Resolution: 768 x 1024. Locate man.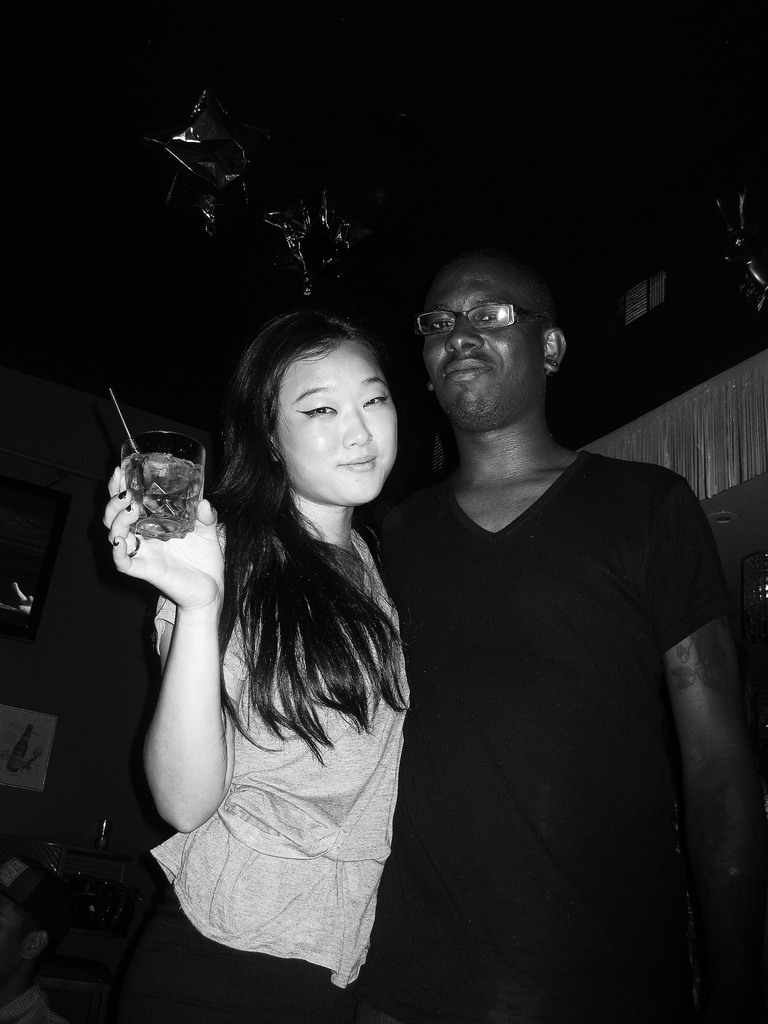
321/204/737/1023.
